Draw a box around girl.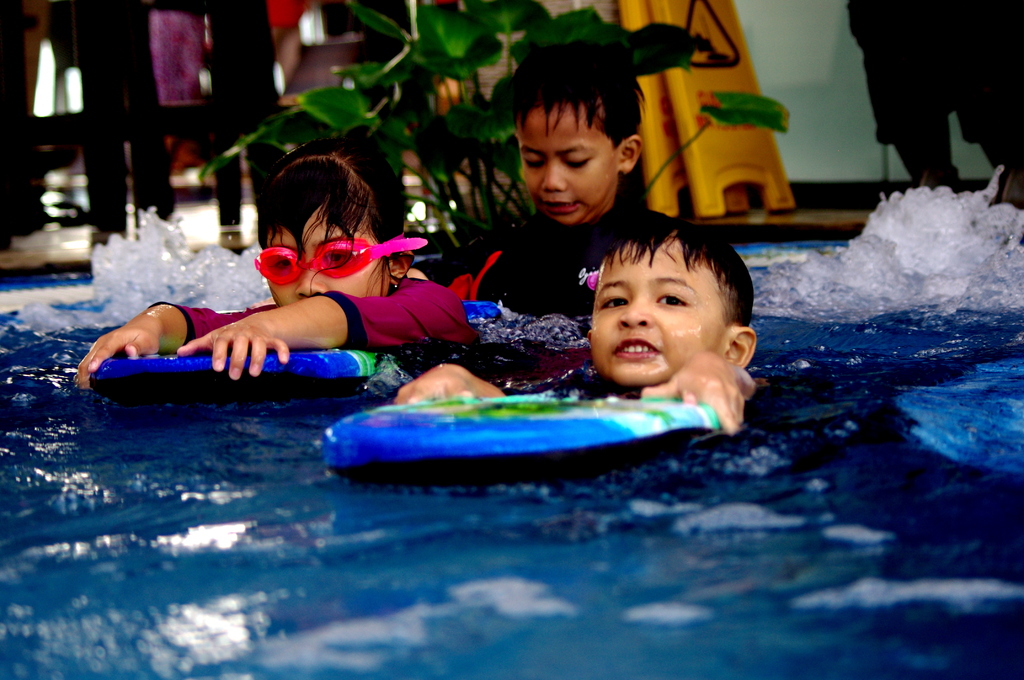
(x1=72, y1=134, x2=483, y2=390).
